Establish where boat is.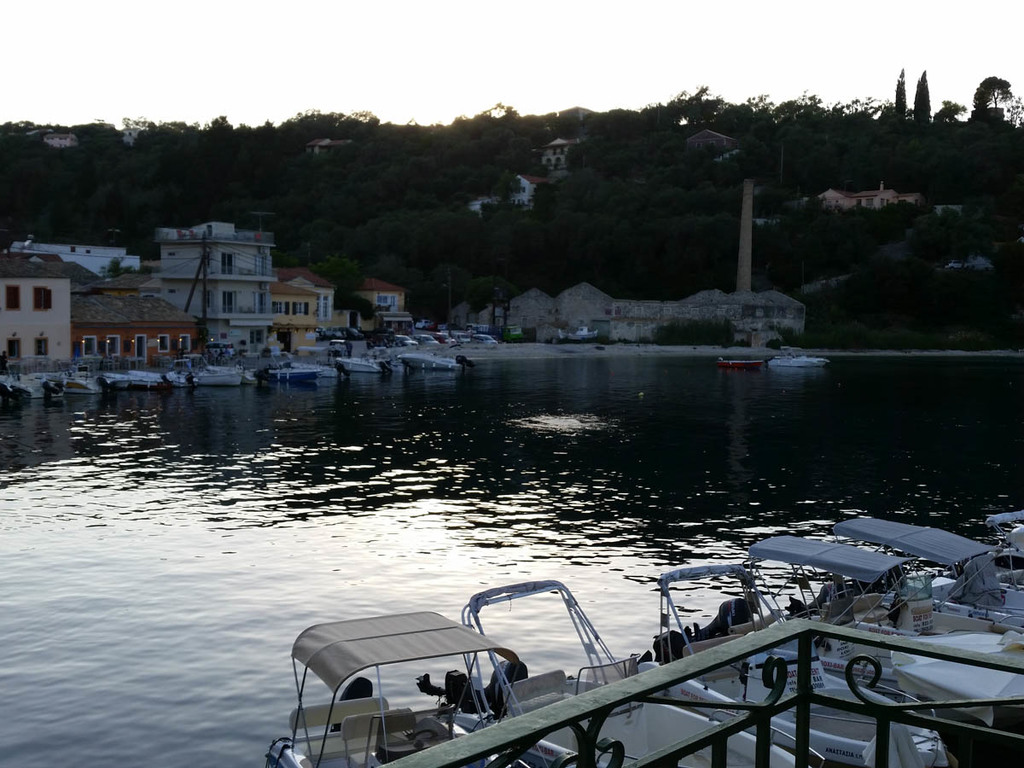
Established at 340, 353, 382, 373.
